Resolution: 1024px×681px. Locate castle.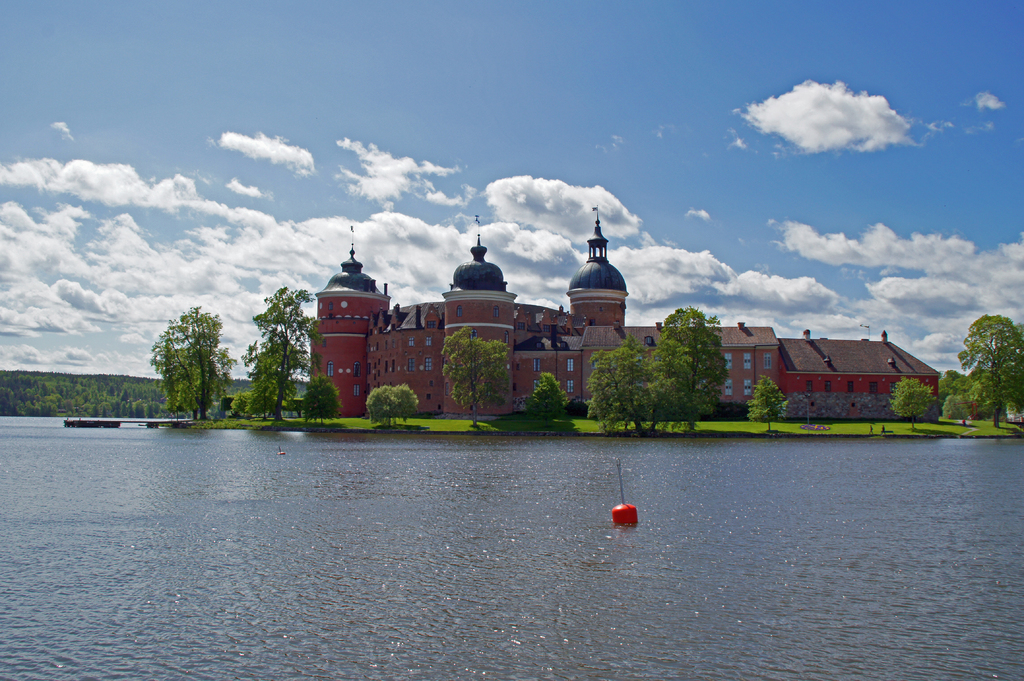
detection(401, 239, 933, 437).
